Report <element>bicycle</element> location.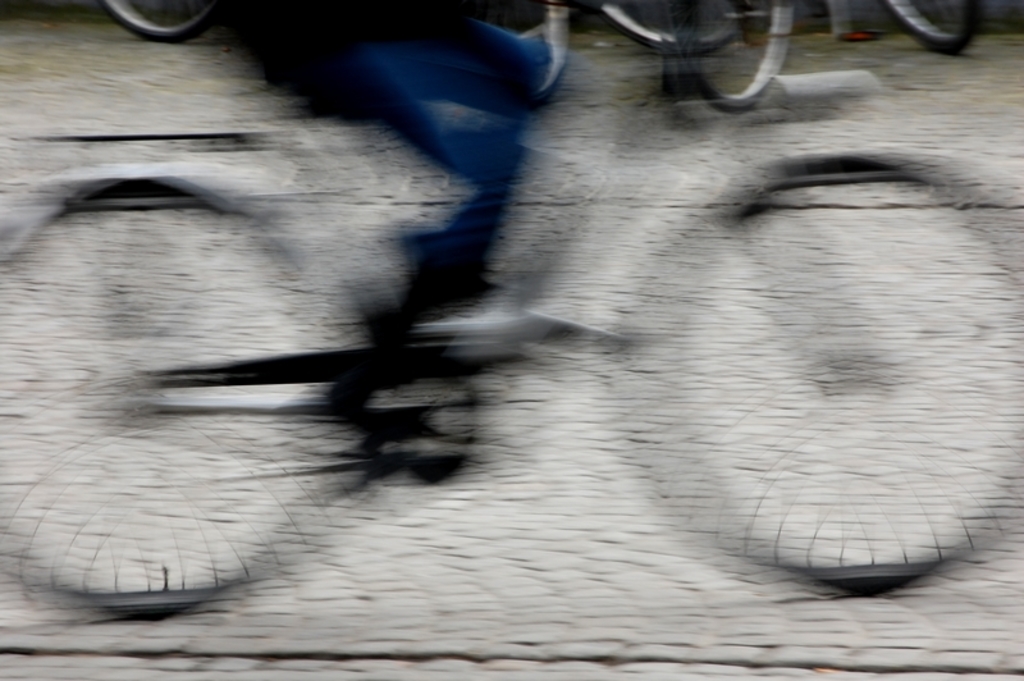
Report: 588 0 849 54.
